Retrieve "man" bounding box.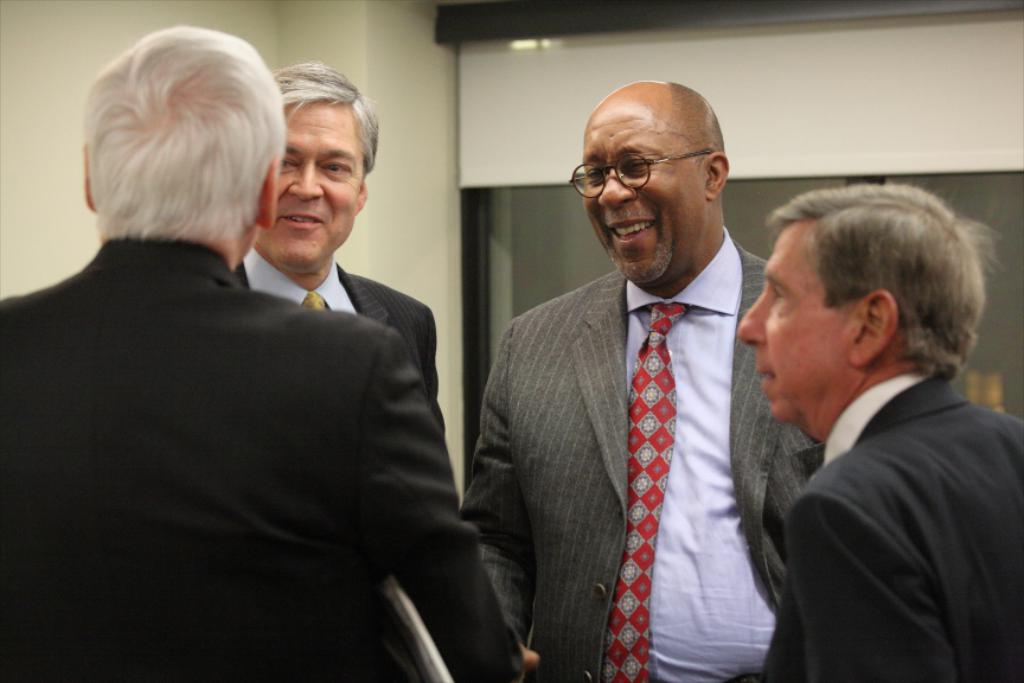
Bounding box: 463,65,801,666.
